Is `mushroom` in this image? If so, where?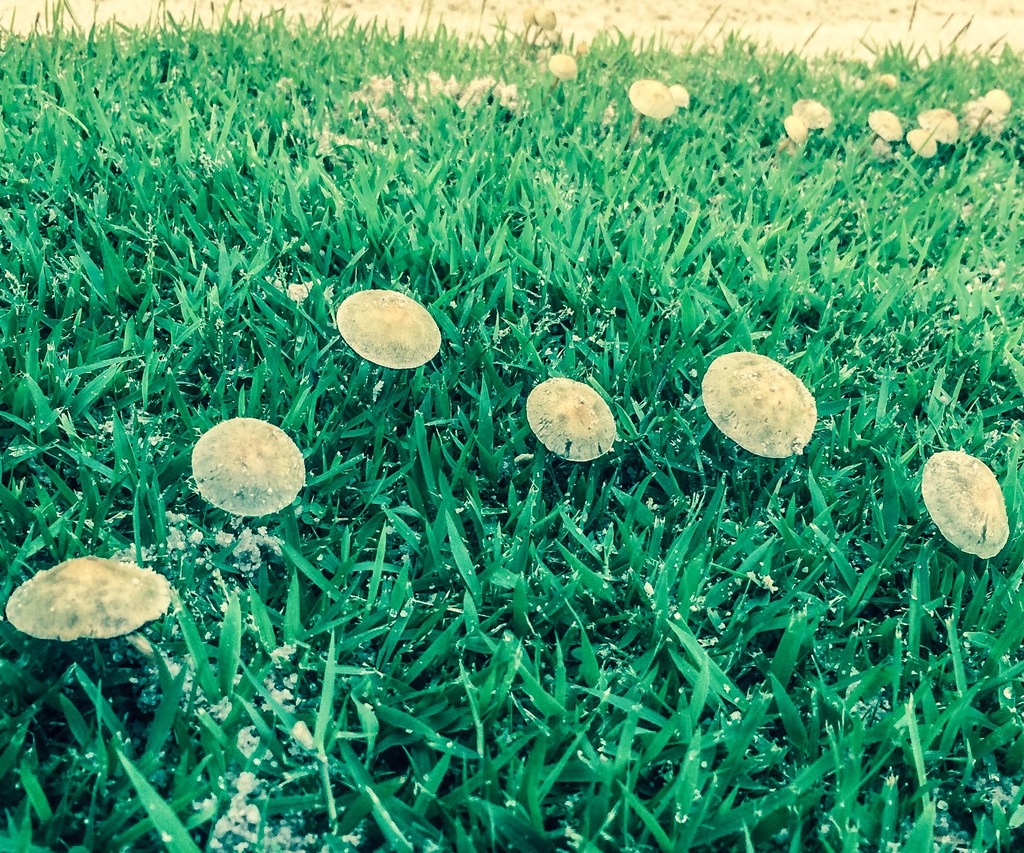
Yes, at locate(334, 288, 440, 373).
